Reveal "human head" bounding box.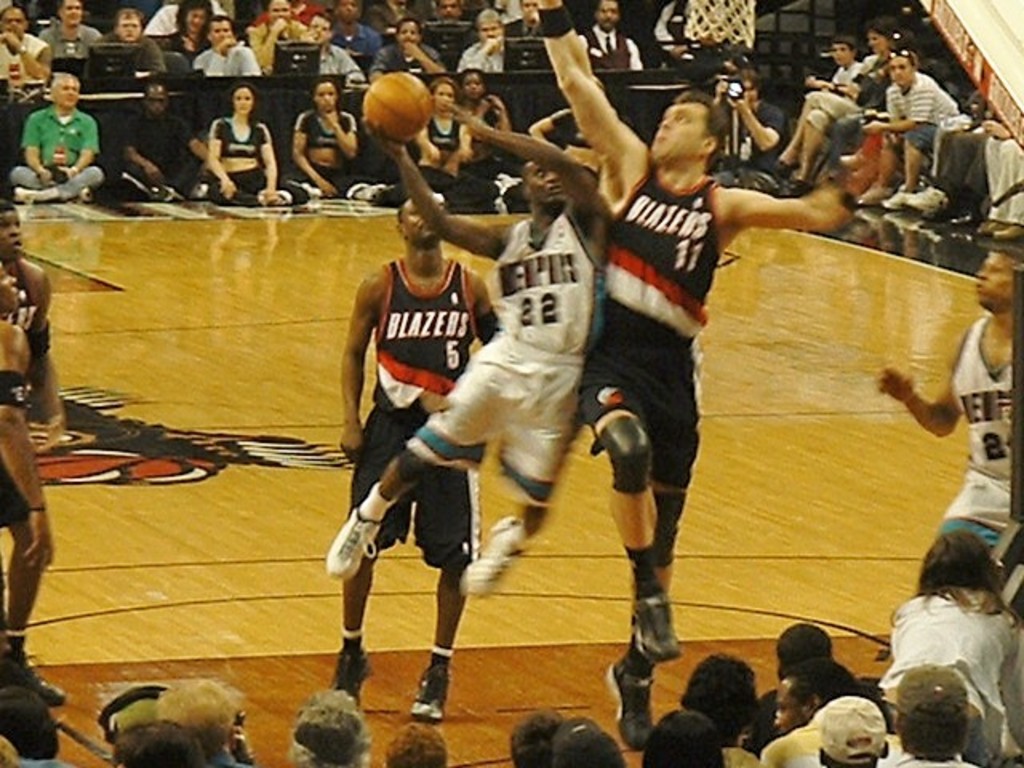
Revealed: detection(638, 707, 725, 766).
